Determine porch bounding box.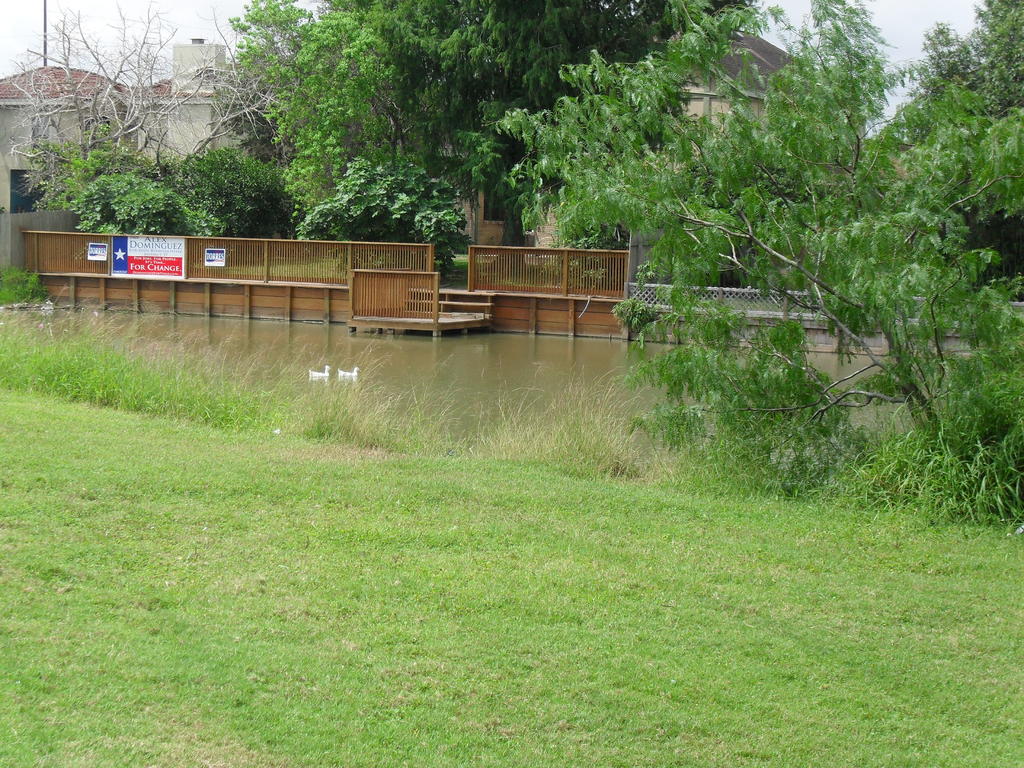
Determined: crop(629, 280, 1020, 362).
